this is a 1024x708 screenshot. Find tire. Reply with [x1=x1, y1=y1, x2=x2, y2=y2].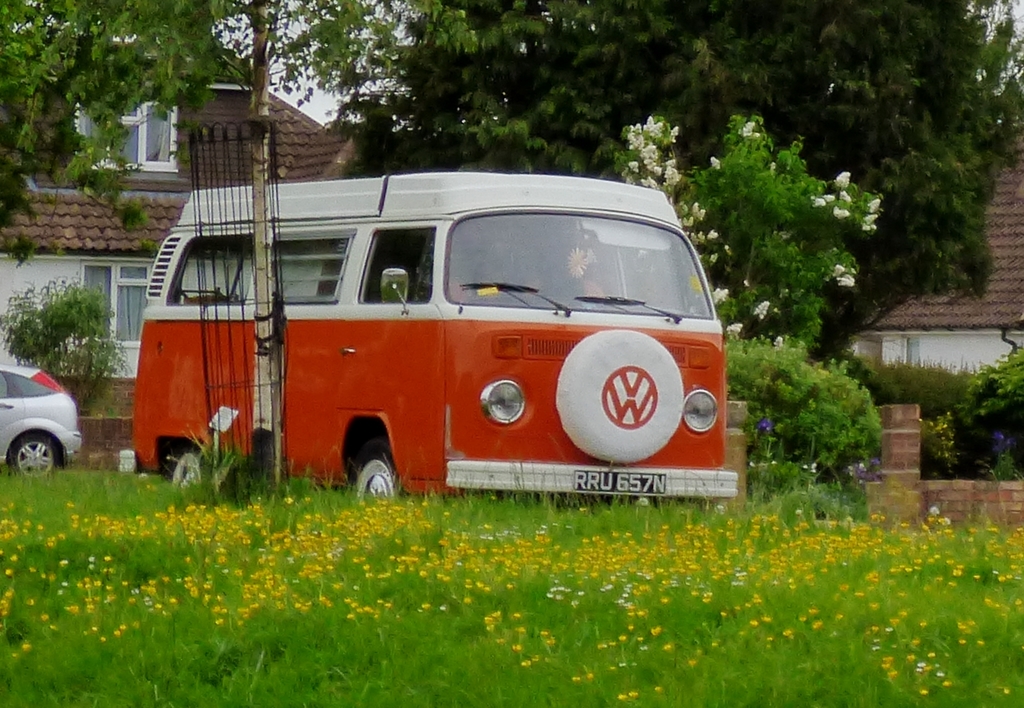
[x1=557, y1=329, x2=680, y2=464].
